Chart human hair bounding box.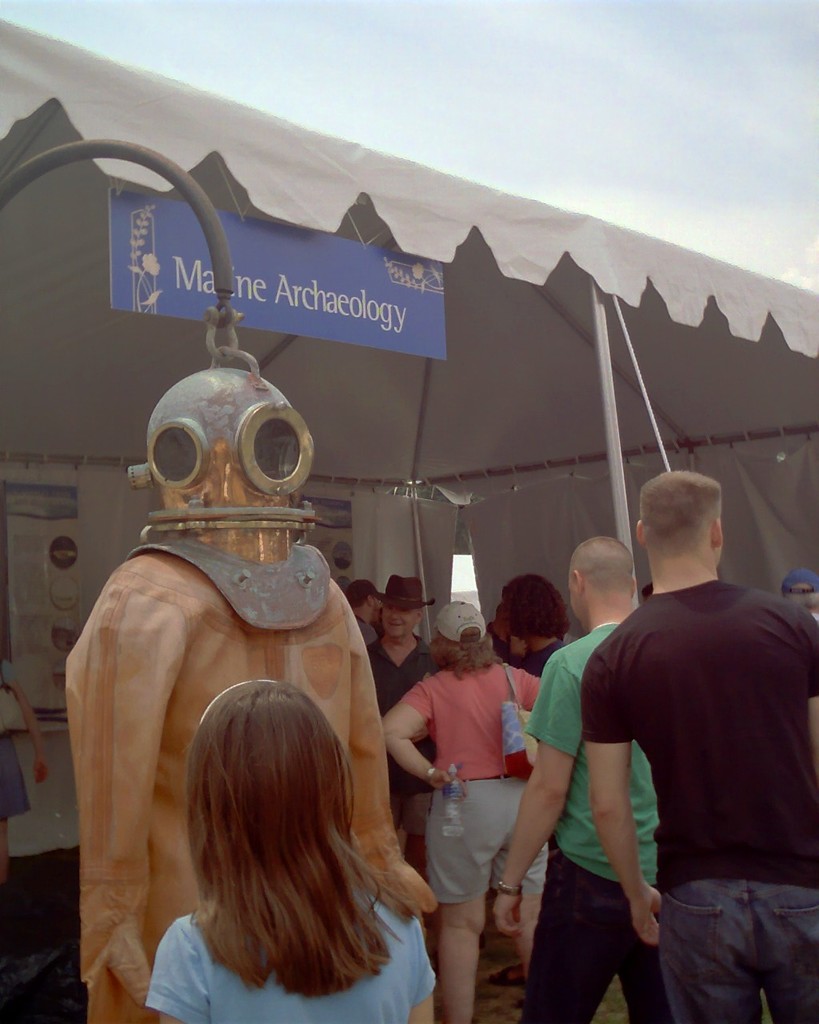
Charted: 179,680,409,993.
